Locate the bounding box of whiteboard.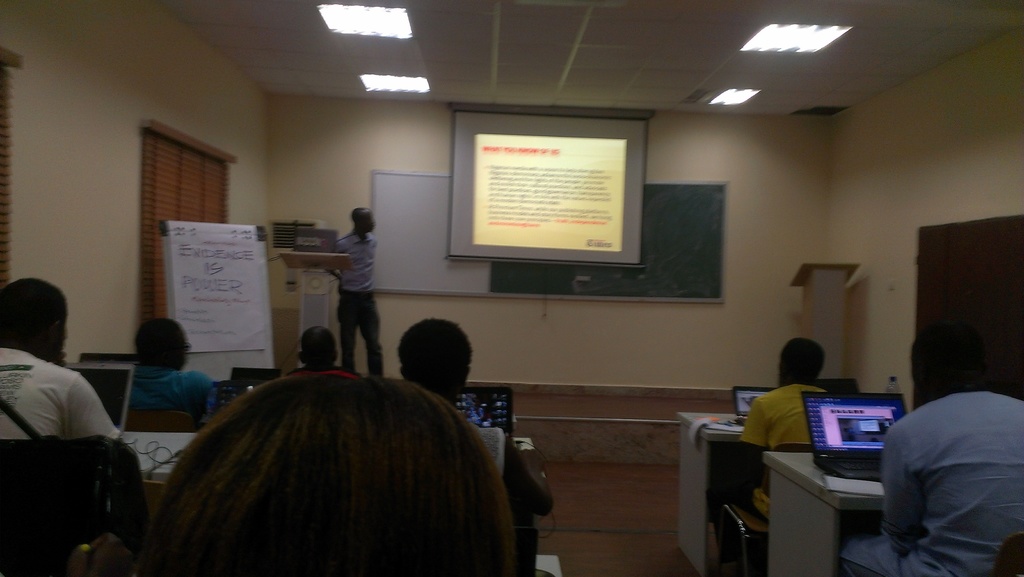
Bounding box: [162,222,282,391].
